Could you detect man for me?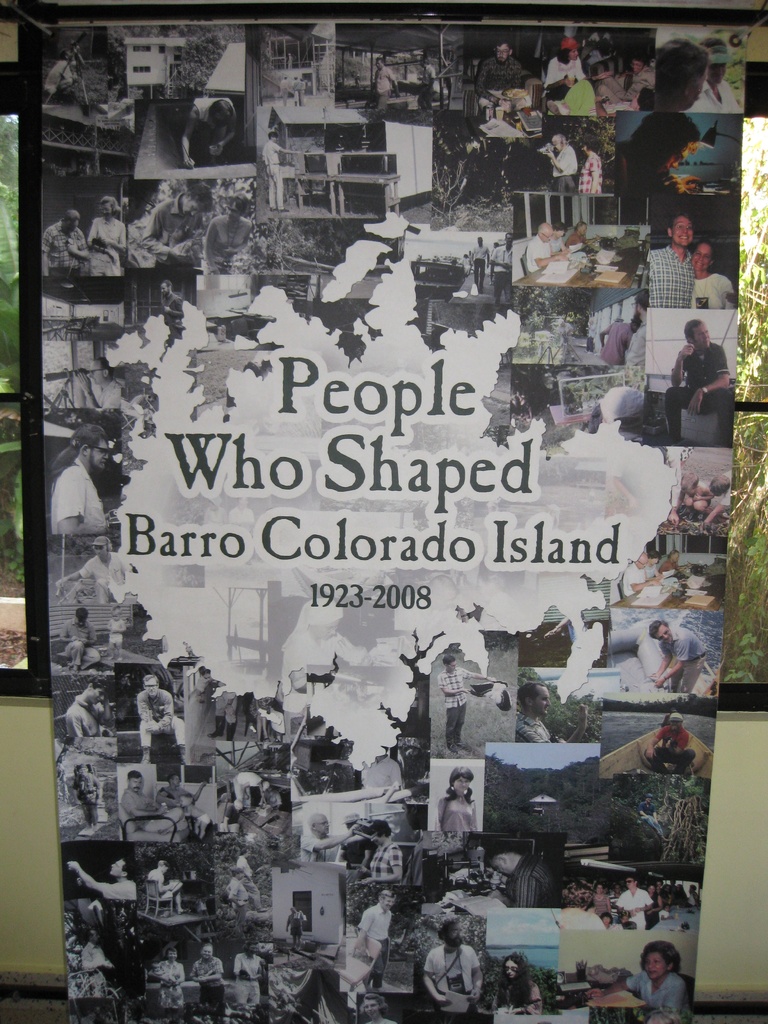
Detection result: bbox=(440, 650, 499, 748).
